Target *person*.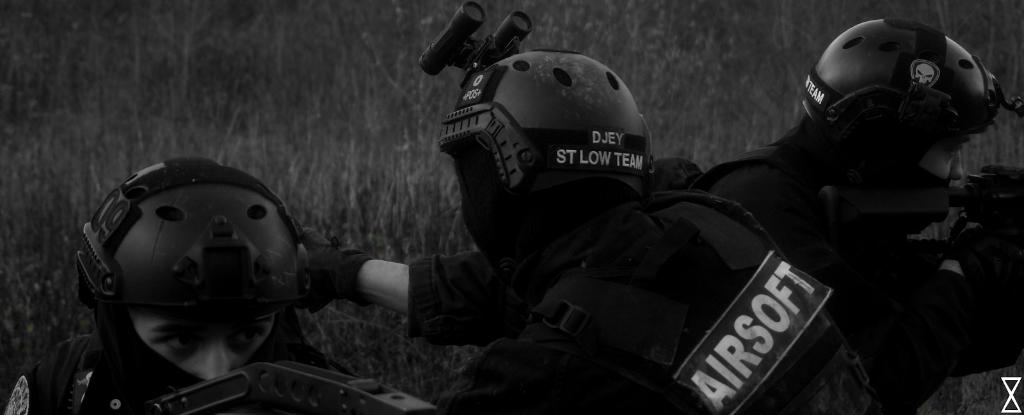
Target region: [left=694, top=17, right=1020, bottom=414].
